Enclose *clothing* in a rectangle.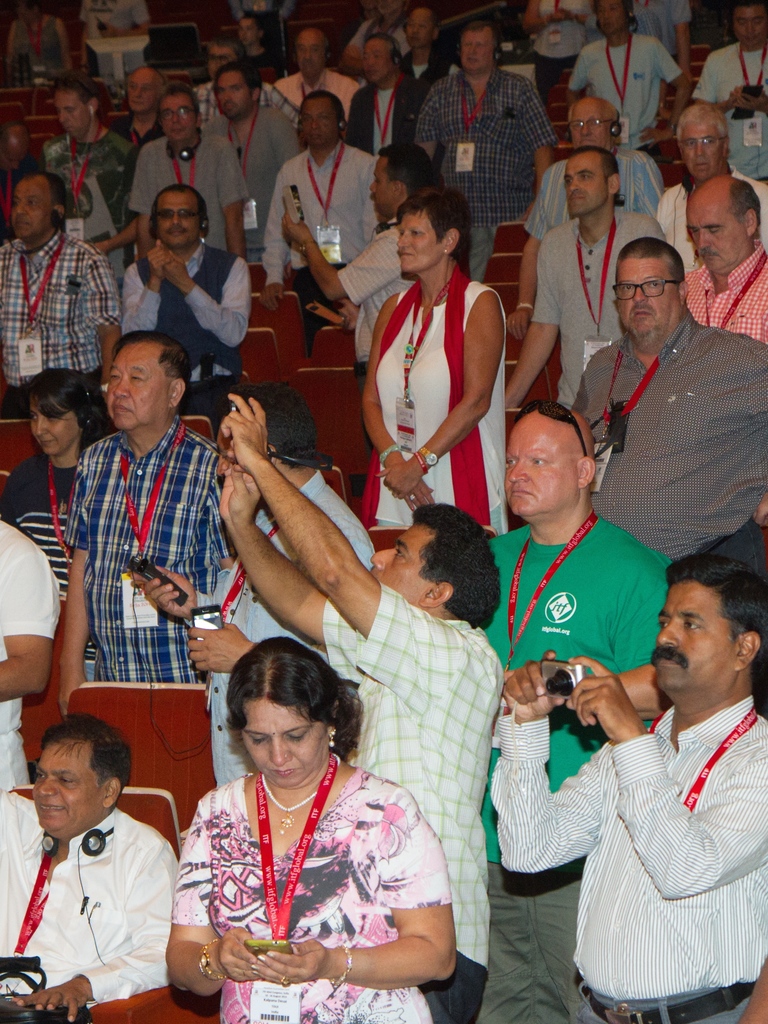
(x1=259, y1=136, x2=388, y2=355).
